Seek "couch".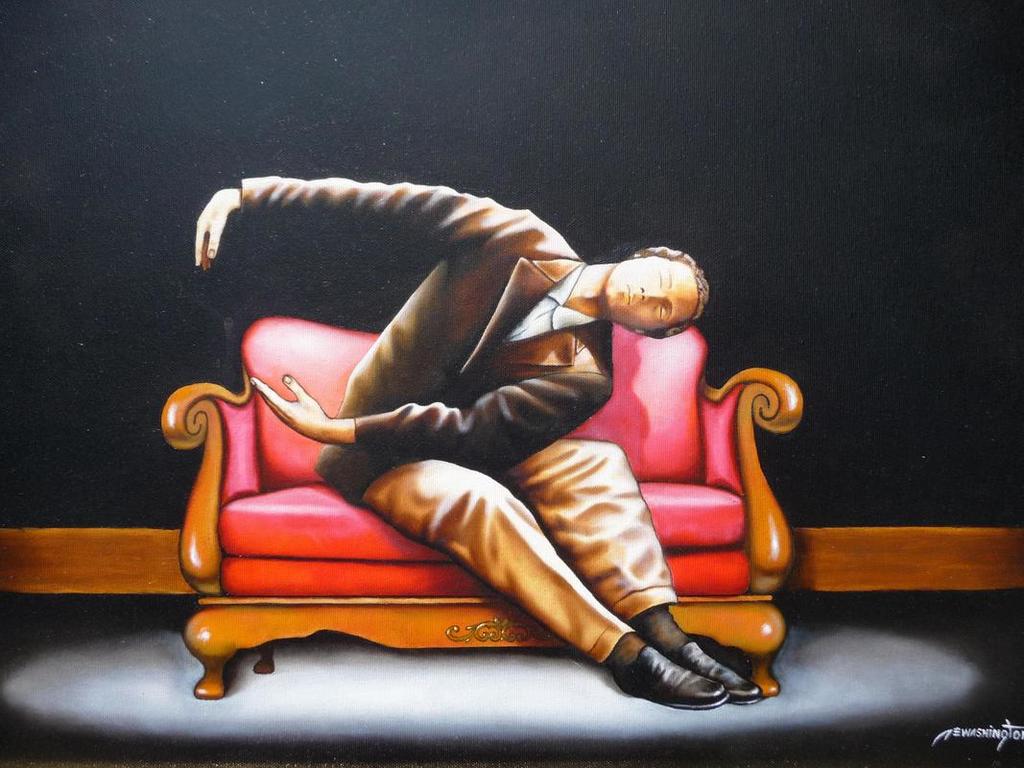
<region>153, 245, 800, 673</region>.
